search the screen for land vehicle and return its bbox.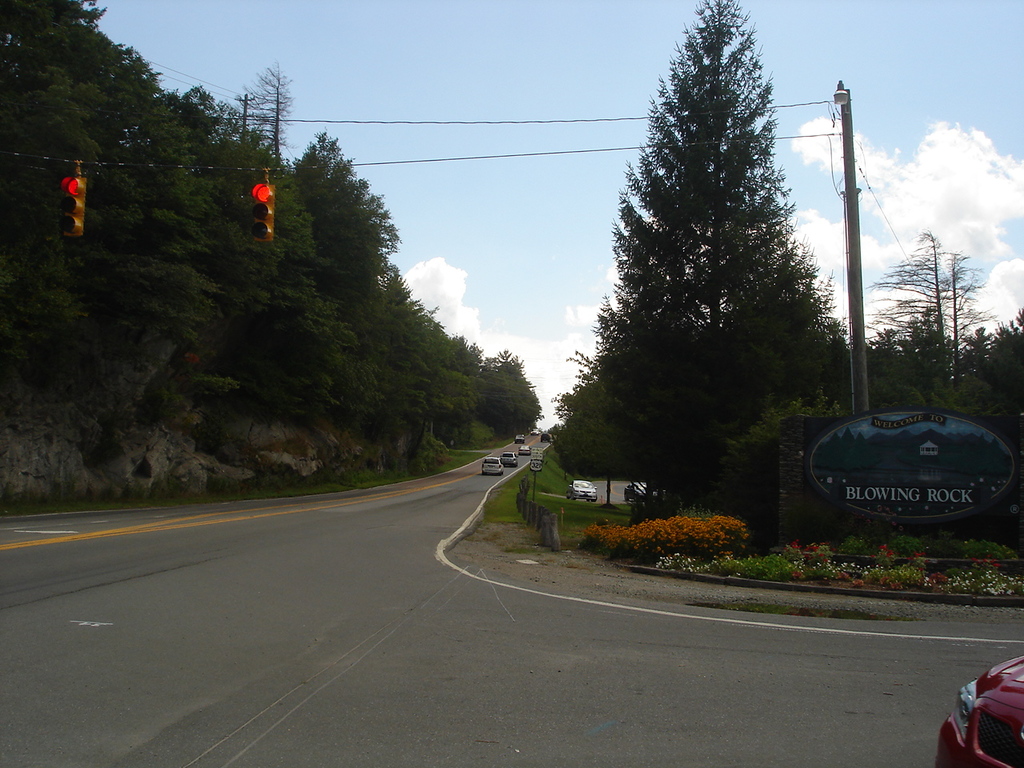
Found: [x1=926, y1=646, x2=1023, y2=766].
